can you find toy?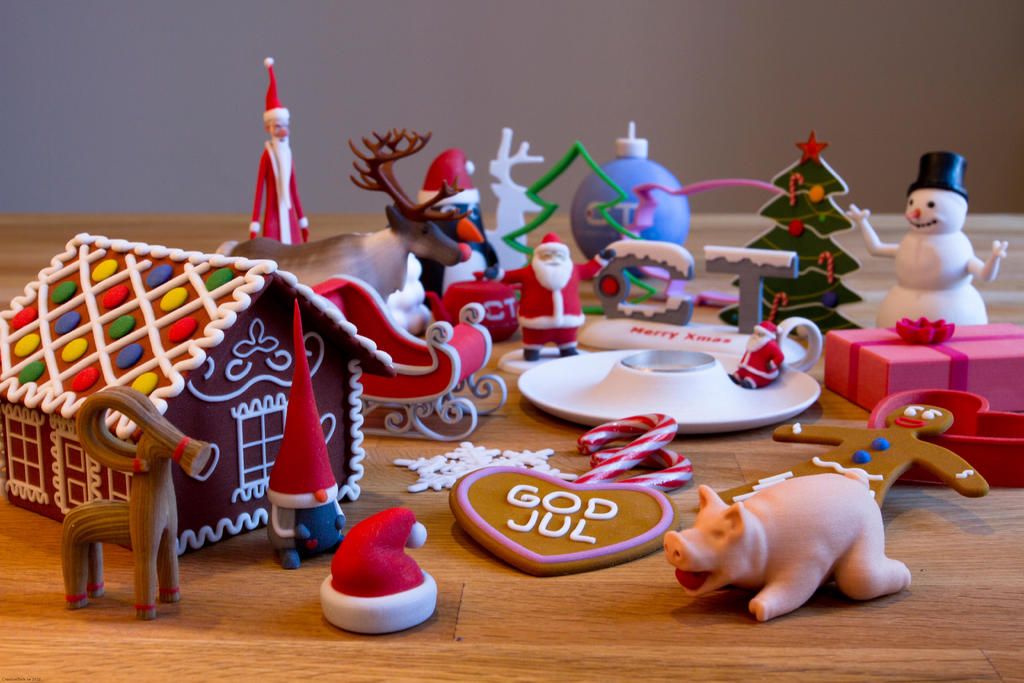
Yes, bounding box: <region>56, 385, 217, 614</region>.
